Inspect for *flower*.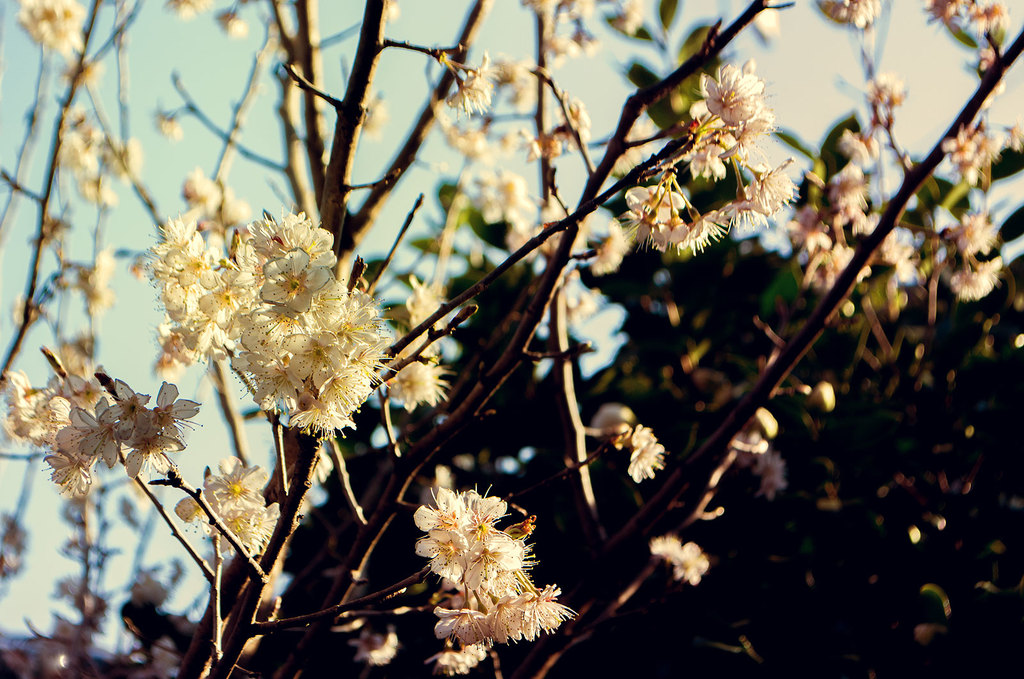
Inspection: 450:51:504:116.
